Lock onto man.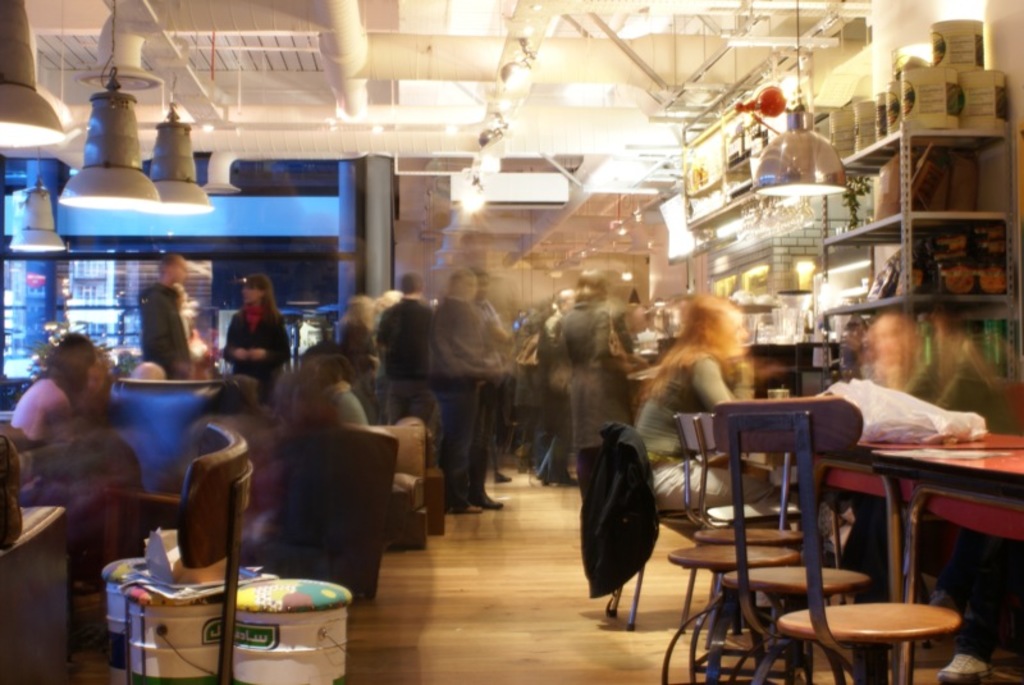
Locked: BBox(376, 270, 436, 431).
